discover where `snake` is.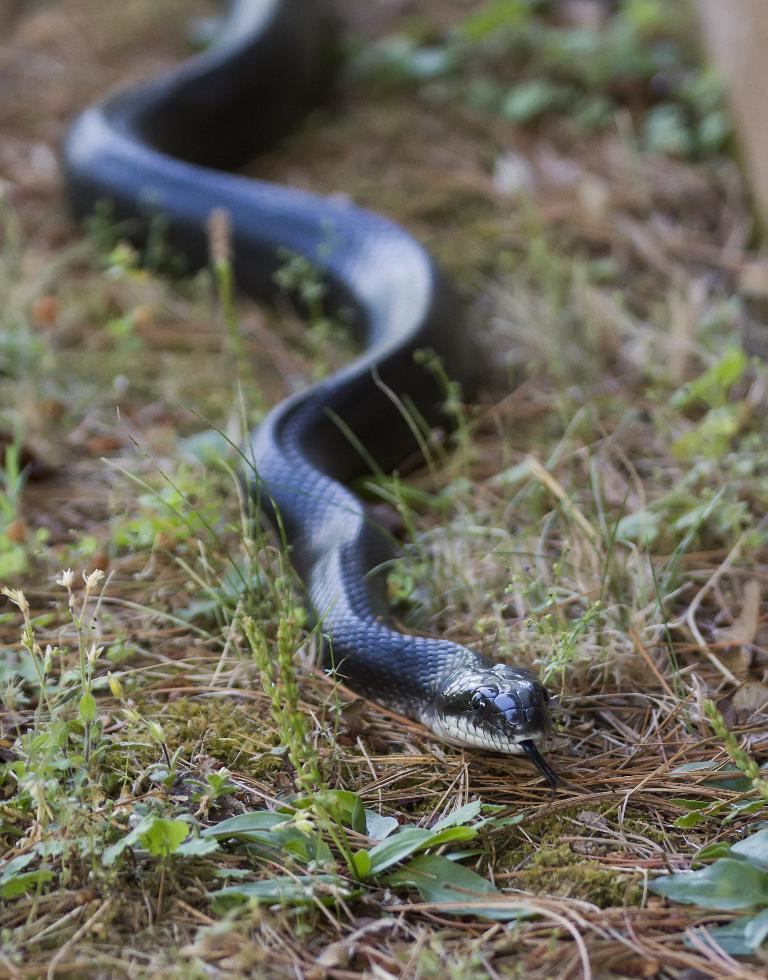
Discovered at locate(66, 0, 568, 793).
